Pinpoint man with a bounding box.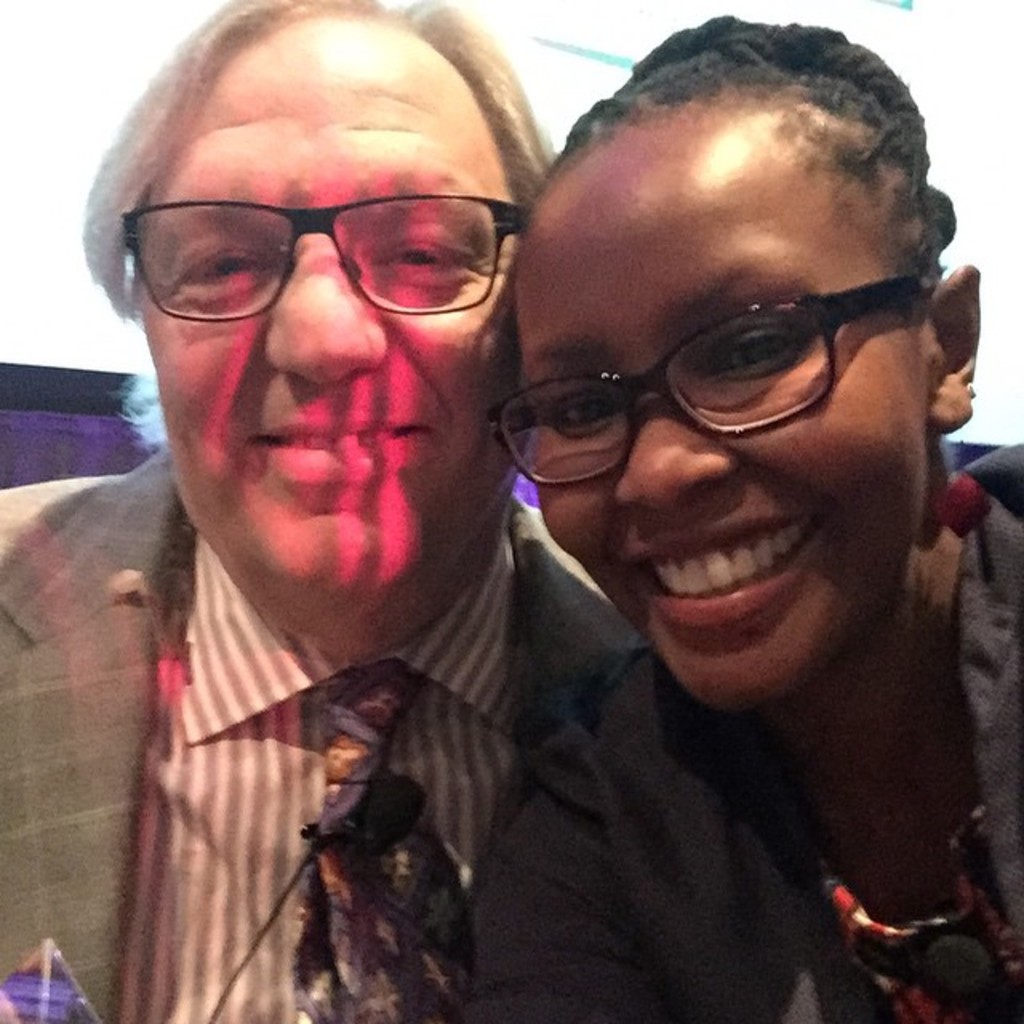
0/0/653/1022.
